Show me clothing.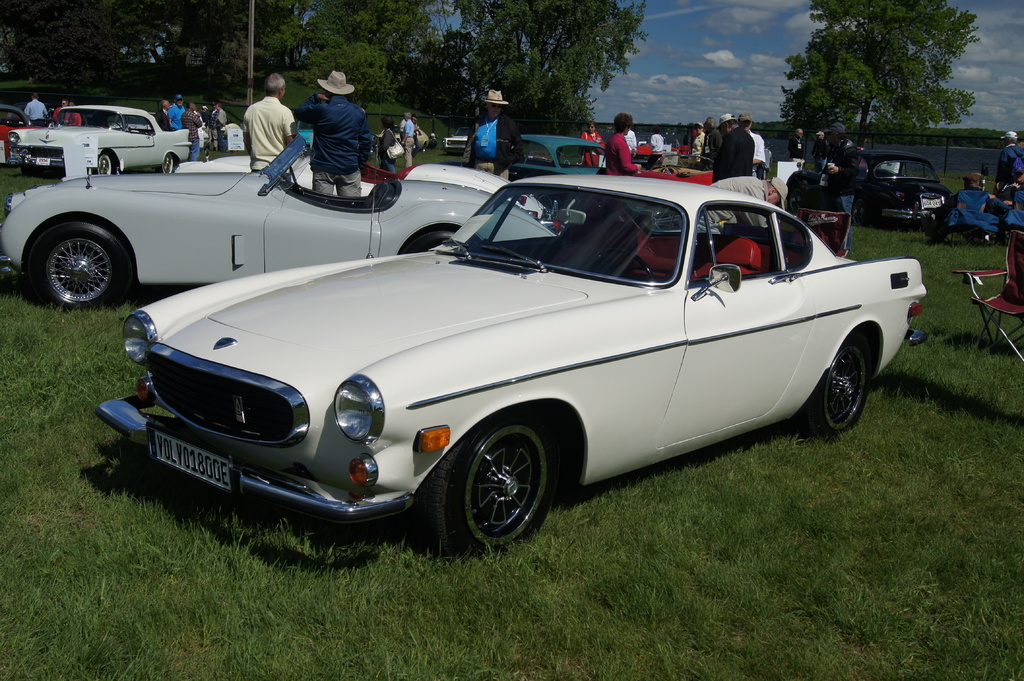
clothing is here: {"left": 581, "top": 129, "right": 607, "bottom": 168}.
